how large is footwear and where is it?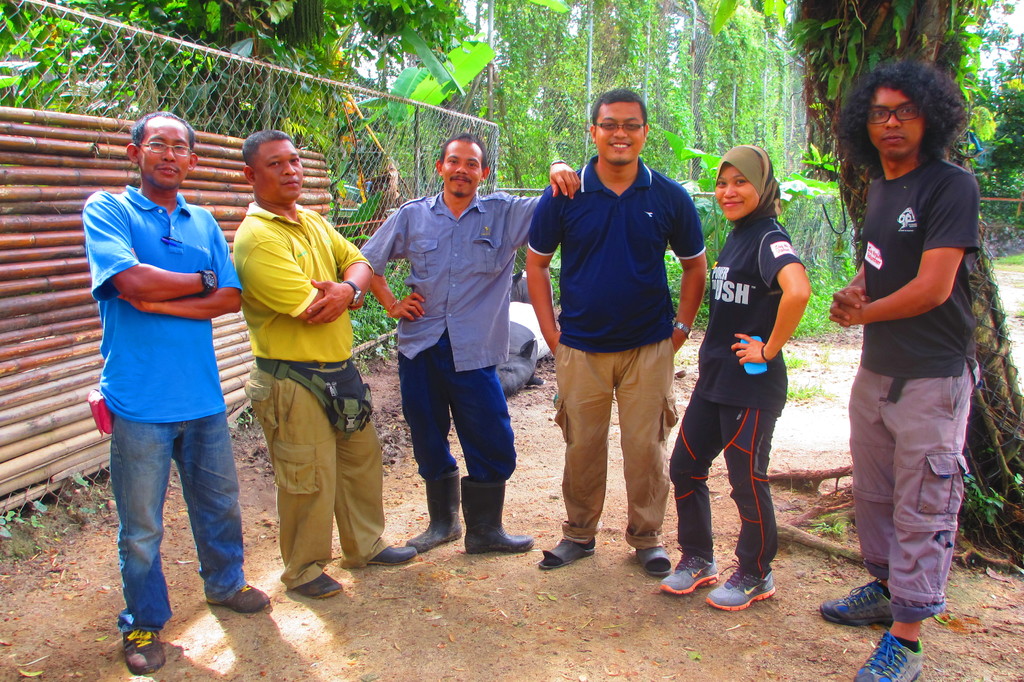
Bounding box: region(536, 543, 593, 572).
